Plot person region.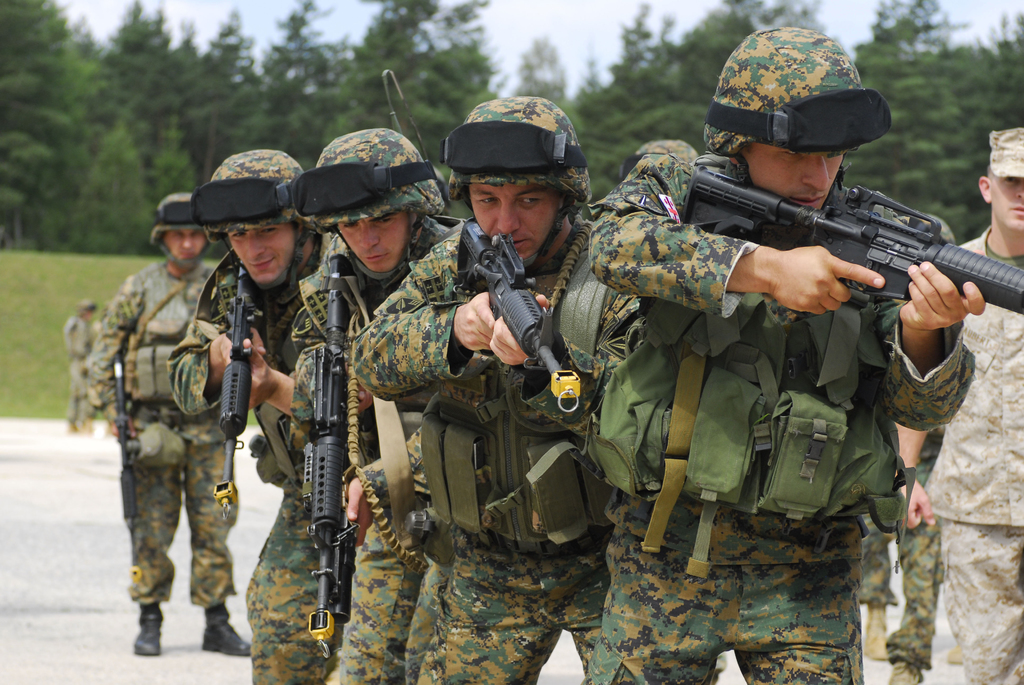
Plotted at box=[58, 297, 99, 430].
